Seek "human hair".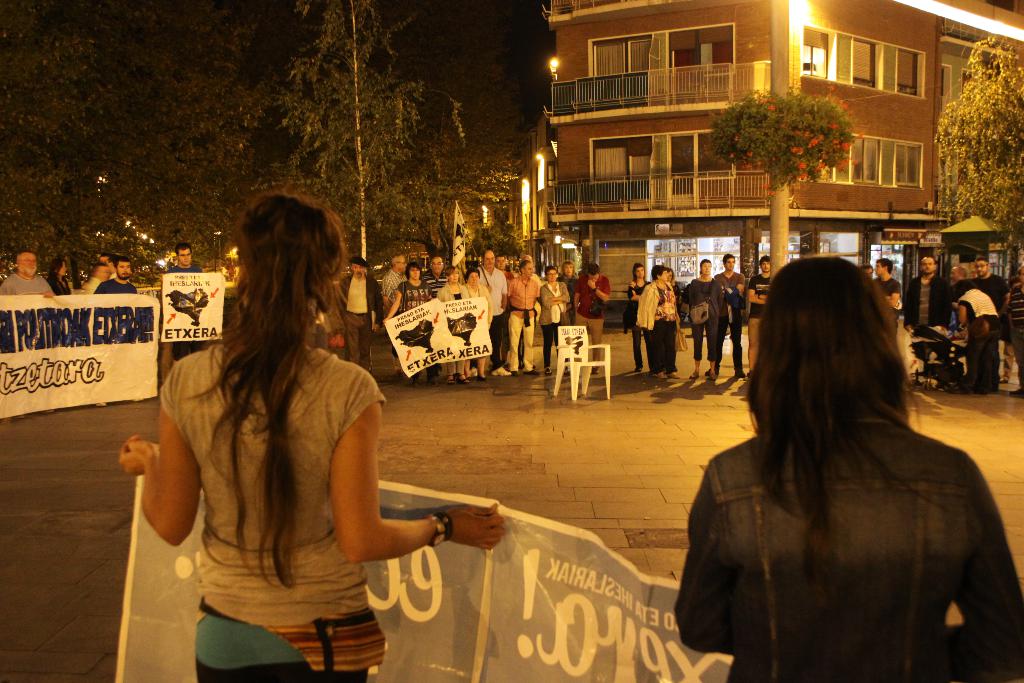
x1=518 y1=259 x2=529 y2=273.
